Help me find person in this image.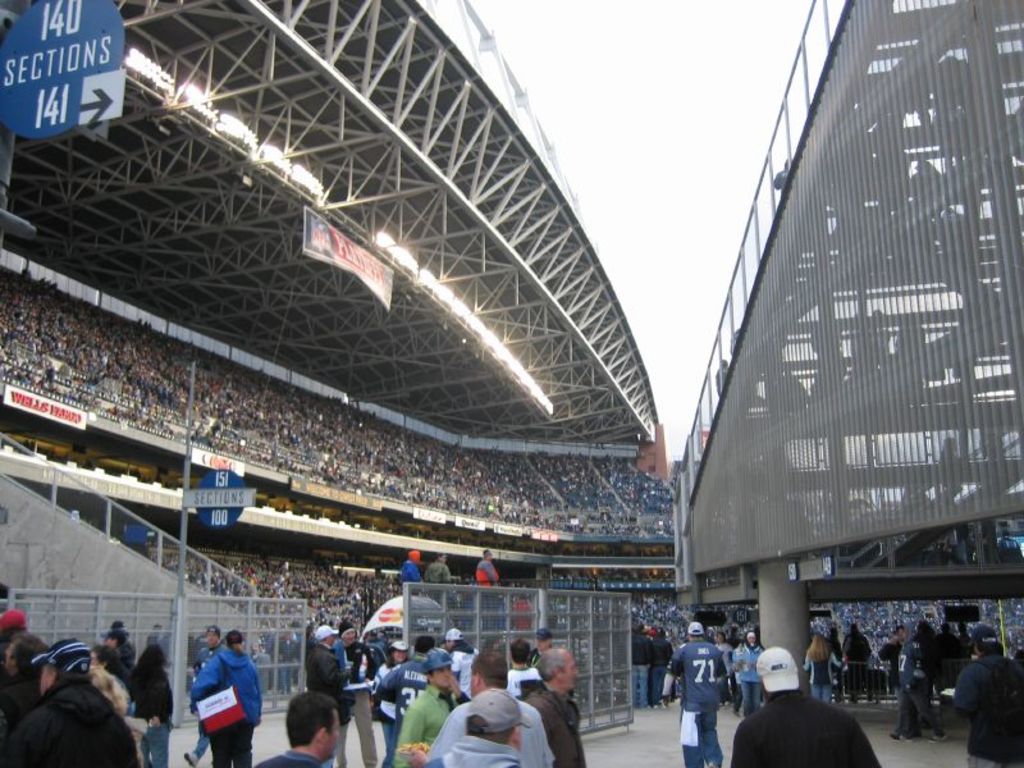
Found it: 804/628/833/695.
